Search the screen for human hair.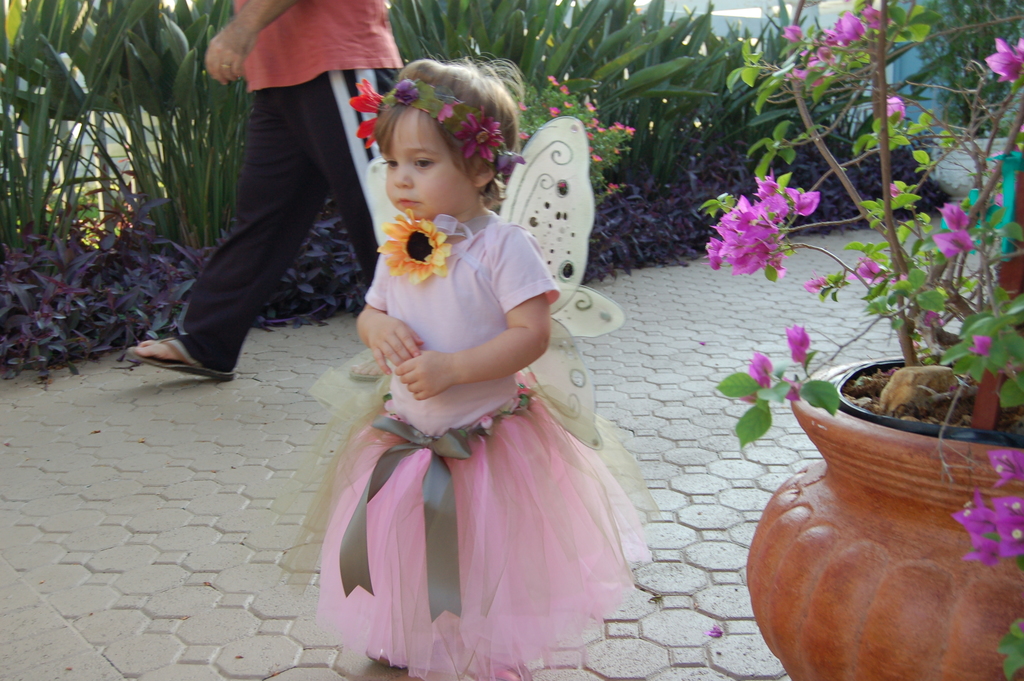
Found at (362, 45, 520, 223).
